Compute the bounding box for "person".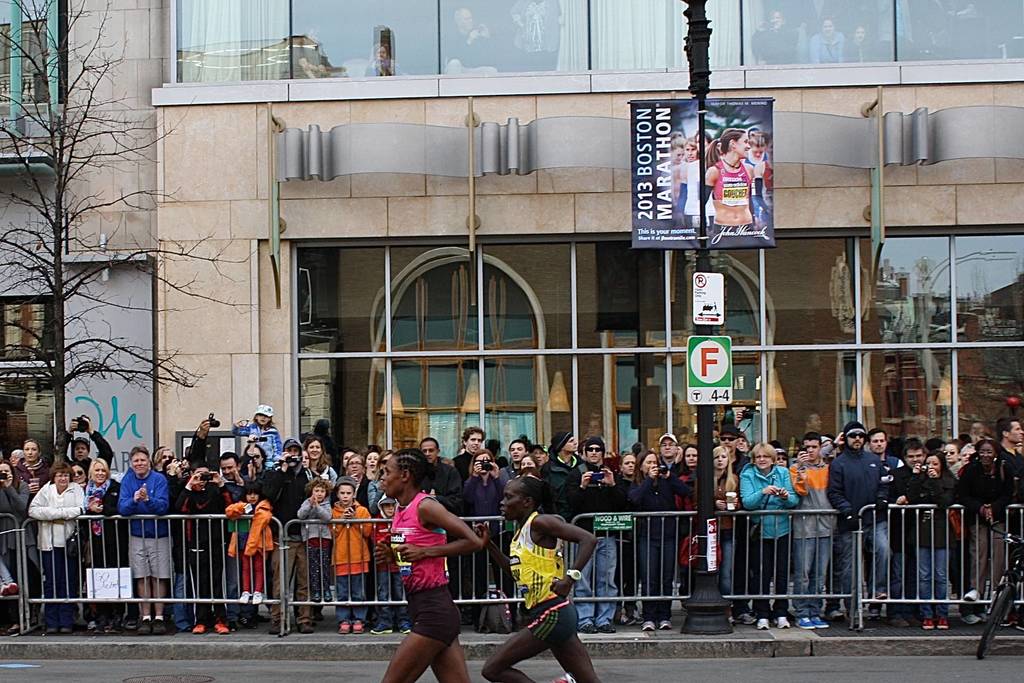
bbox=[372, 446, 481, 682].
